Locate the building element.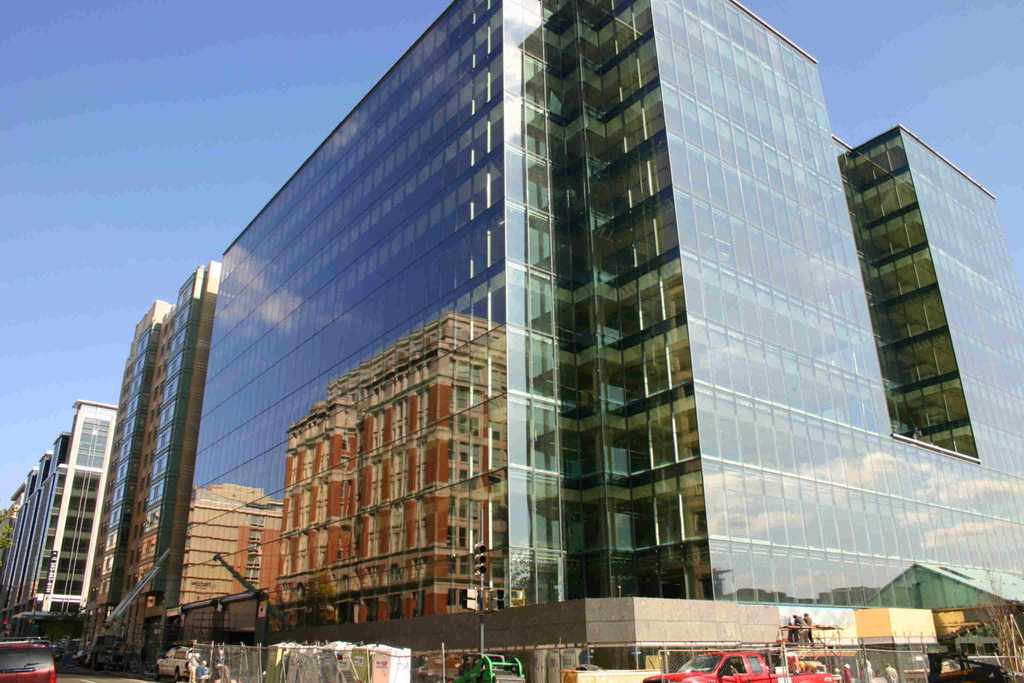
Element bbox: box=[154, 0, 1023, 682].
